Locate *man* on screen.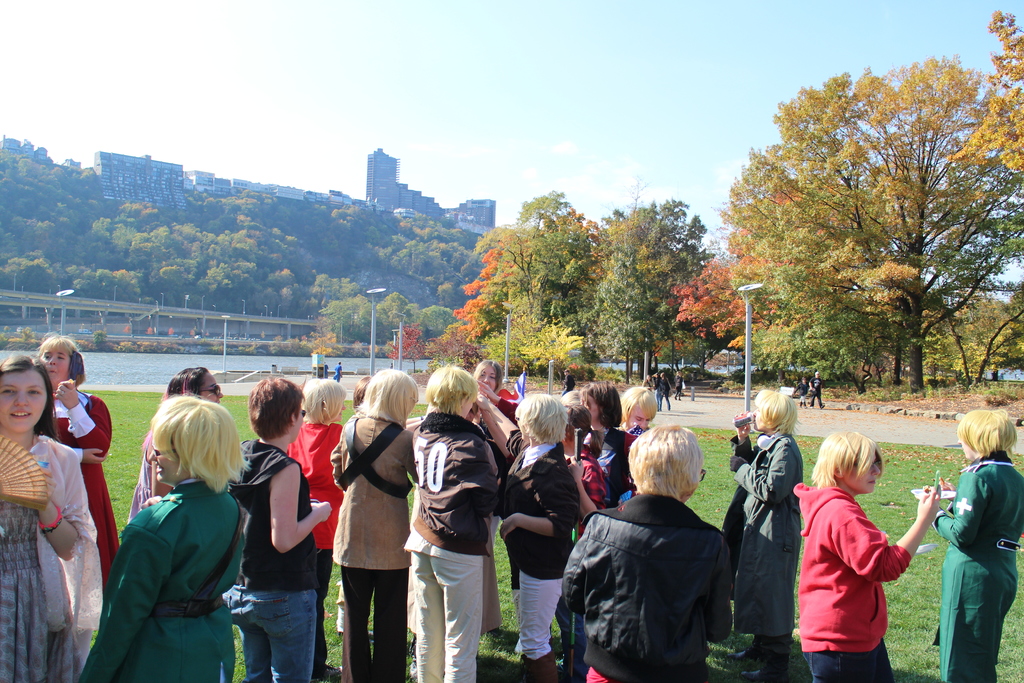
On screen at [x1=808, y1=370, x2=826, y2=408].
